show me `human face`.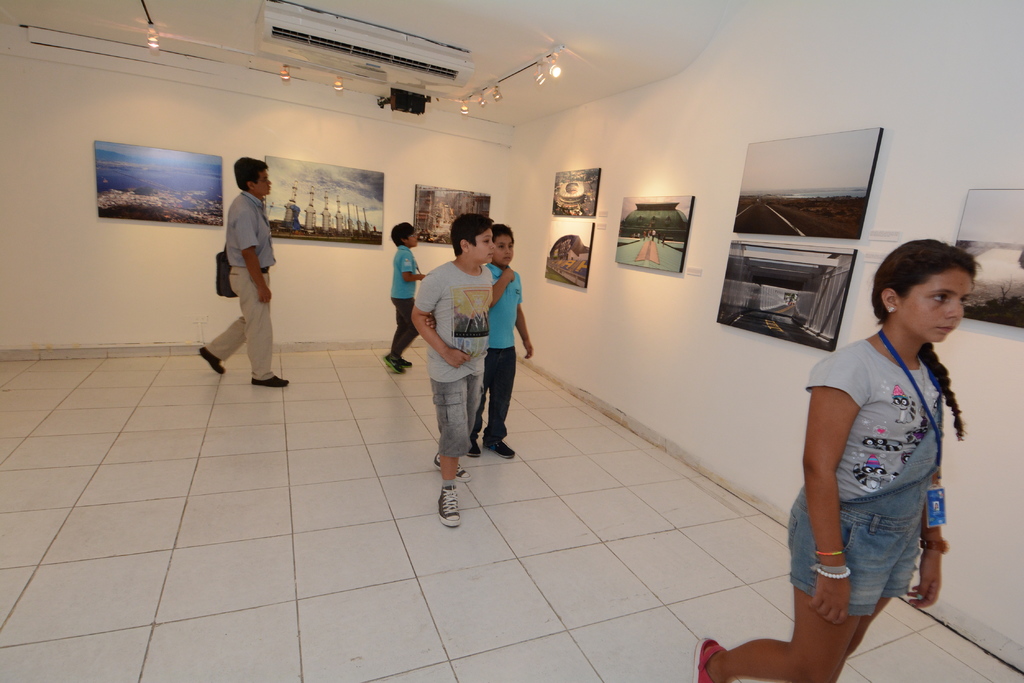
`human face` is here: bbox(903, 271, 973, 343).
